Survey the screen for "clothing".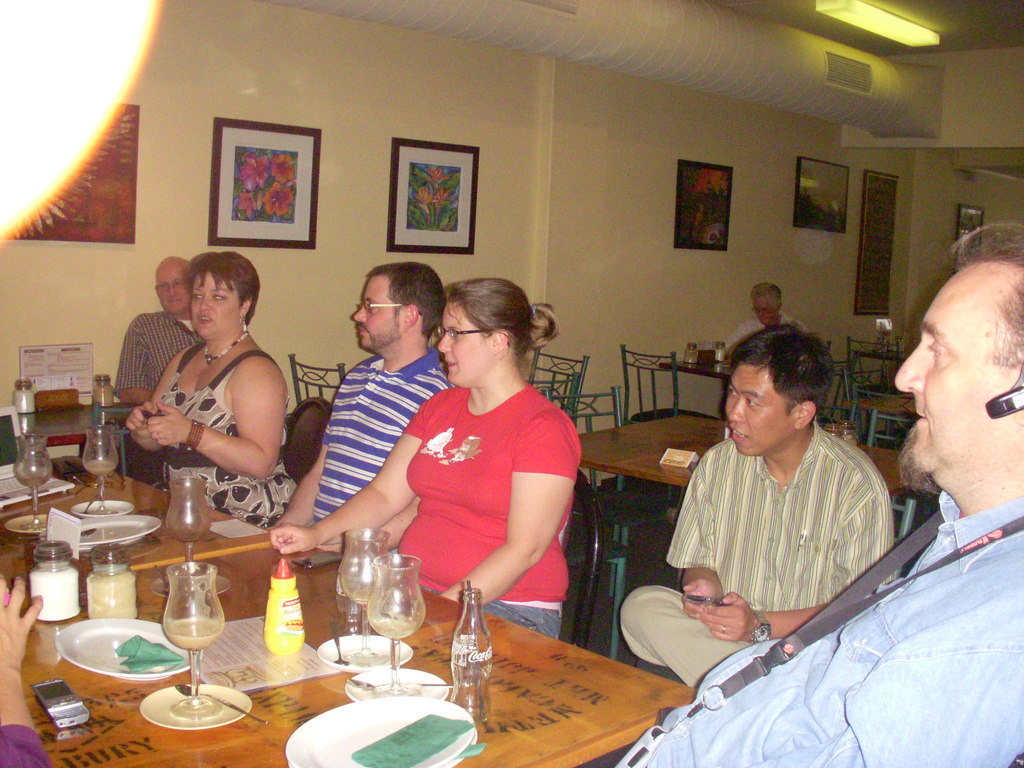
Survey found: <box>387,372,584,638</box>.
